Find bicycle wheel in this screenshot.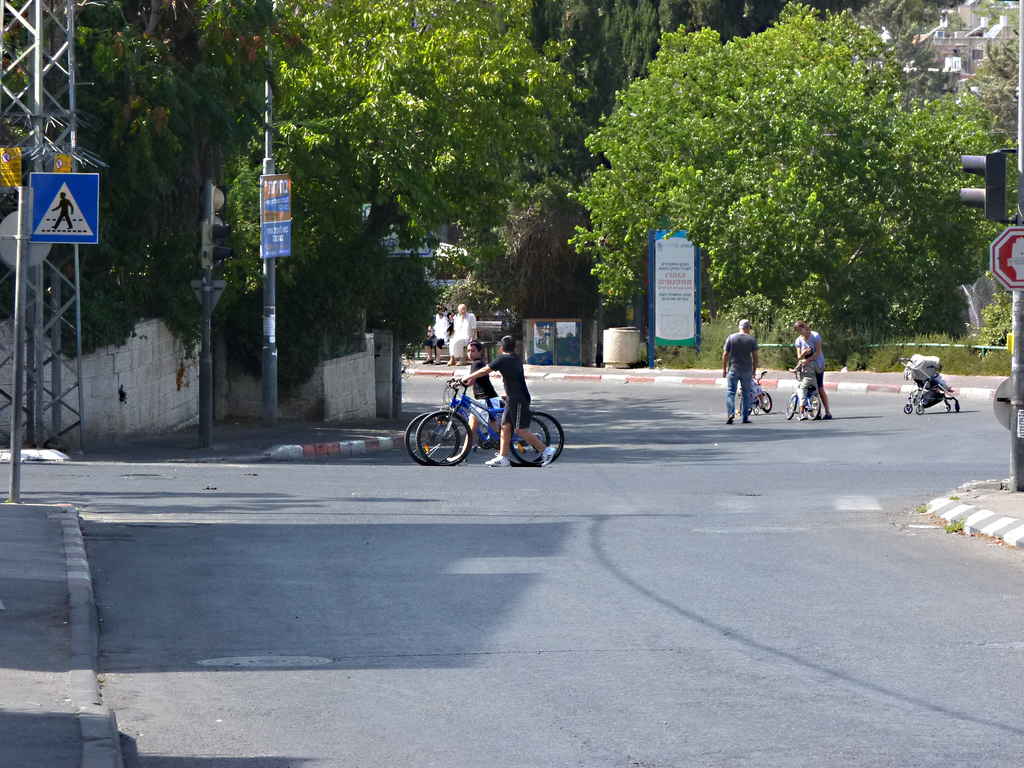
The bounding box for bicycle wheel is {"x1": 785, "y1": 396, "x2": 795, "y2": 419}.
